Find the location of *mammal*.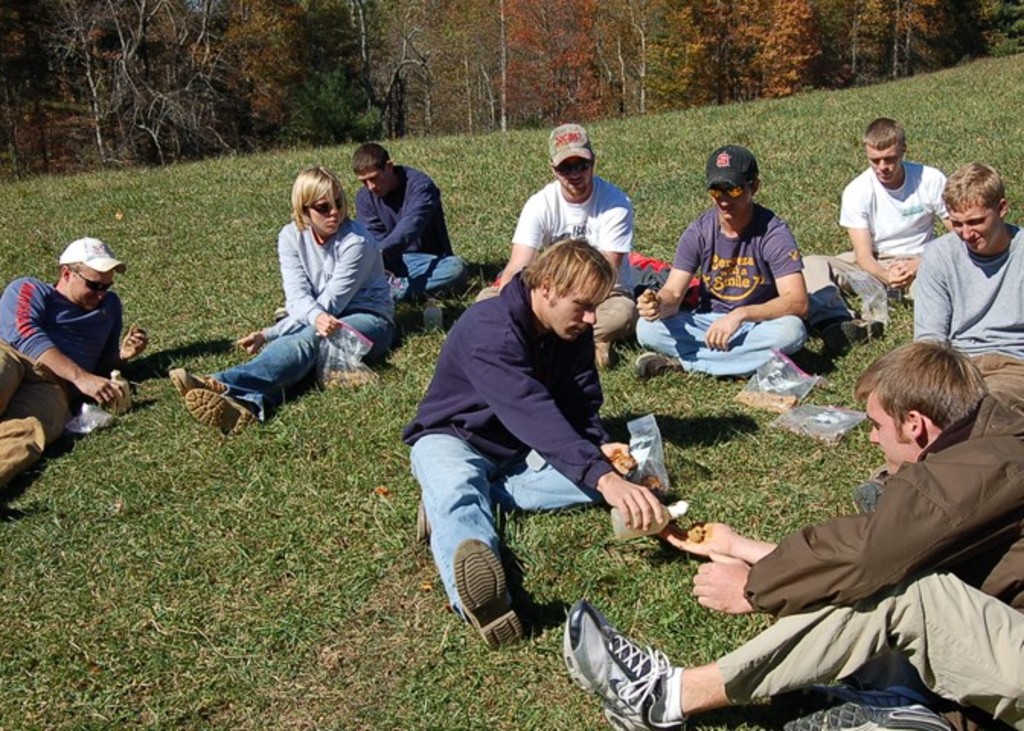
Location: bbox(384, 230, 655, 602).
